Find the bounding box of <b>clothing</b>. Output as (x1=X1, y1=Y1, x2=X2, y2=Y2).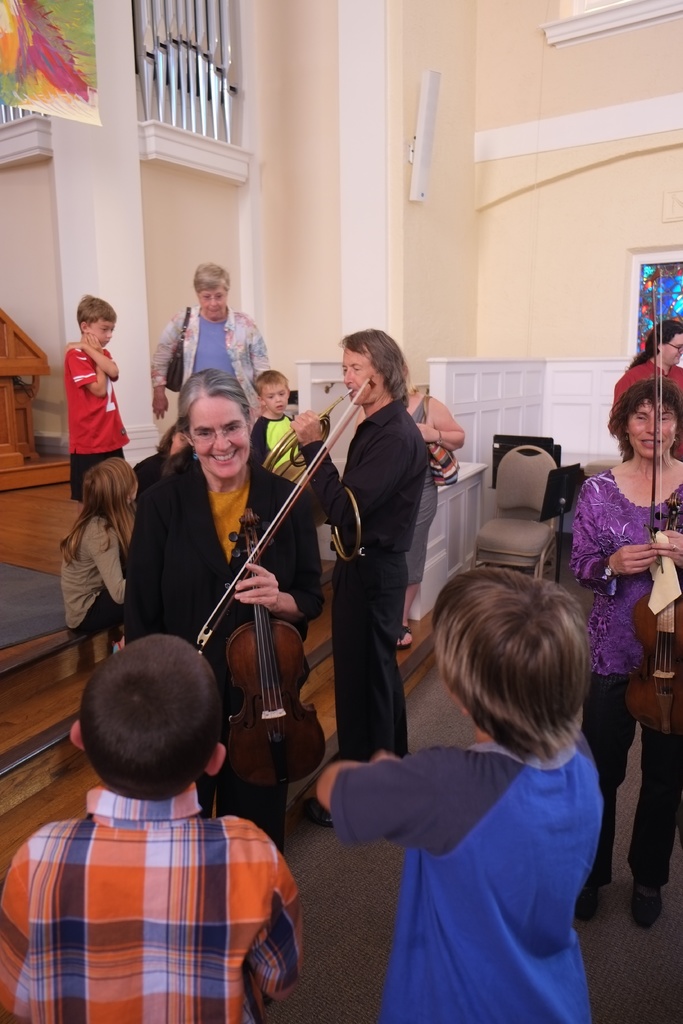
(x1=607, y1=357, x2=682, y2=413).
